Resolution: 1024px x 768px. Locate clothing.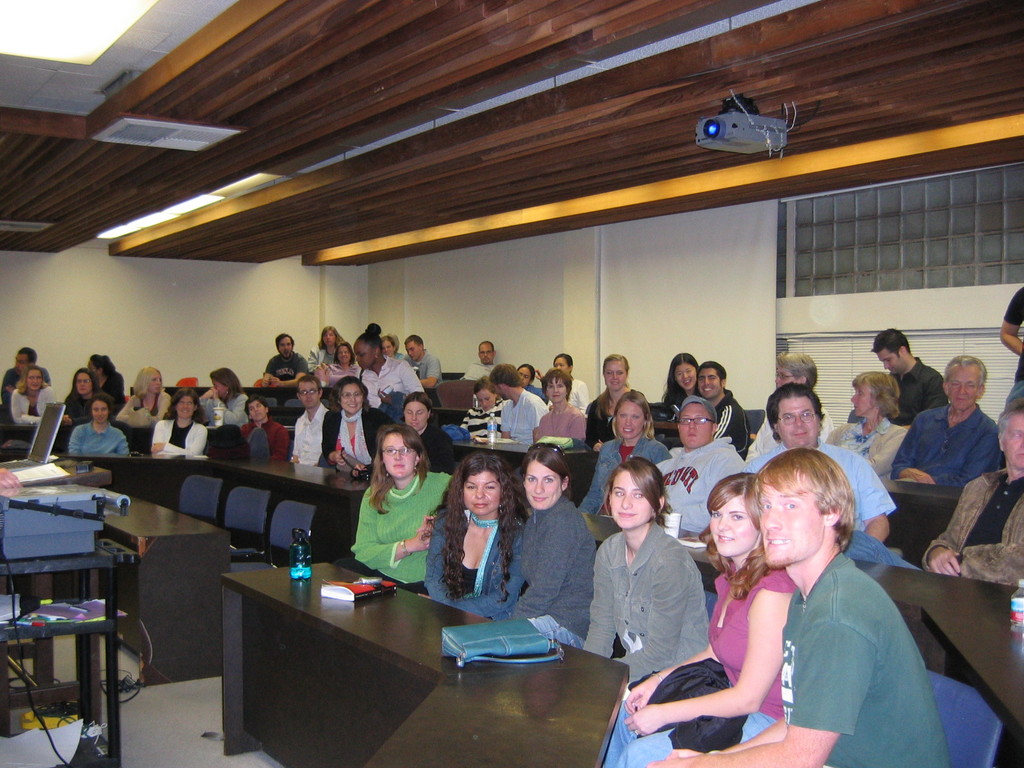
(524, 383, 550, 401).
